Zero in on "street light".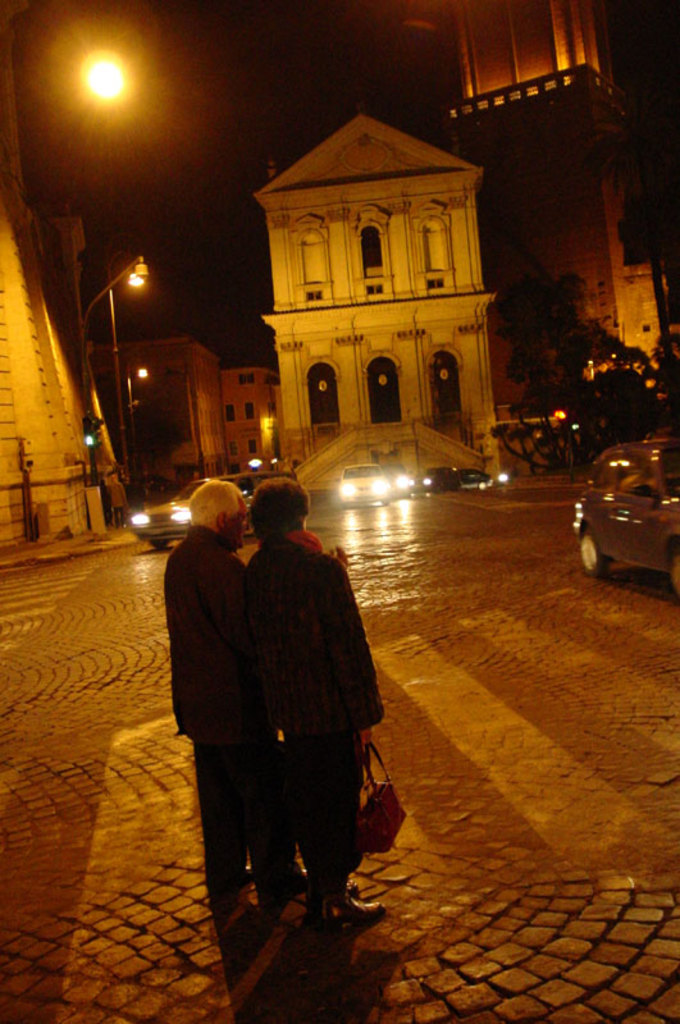
Zeroed in: locate(22, 33, 202, 493).
